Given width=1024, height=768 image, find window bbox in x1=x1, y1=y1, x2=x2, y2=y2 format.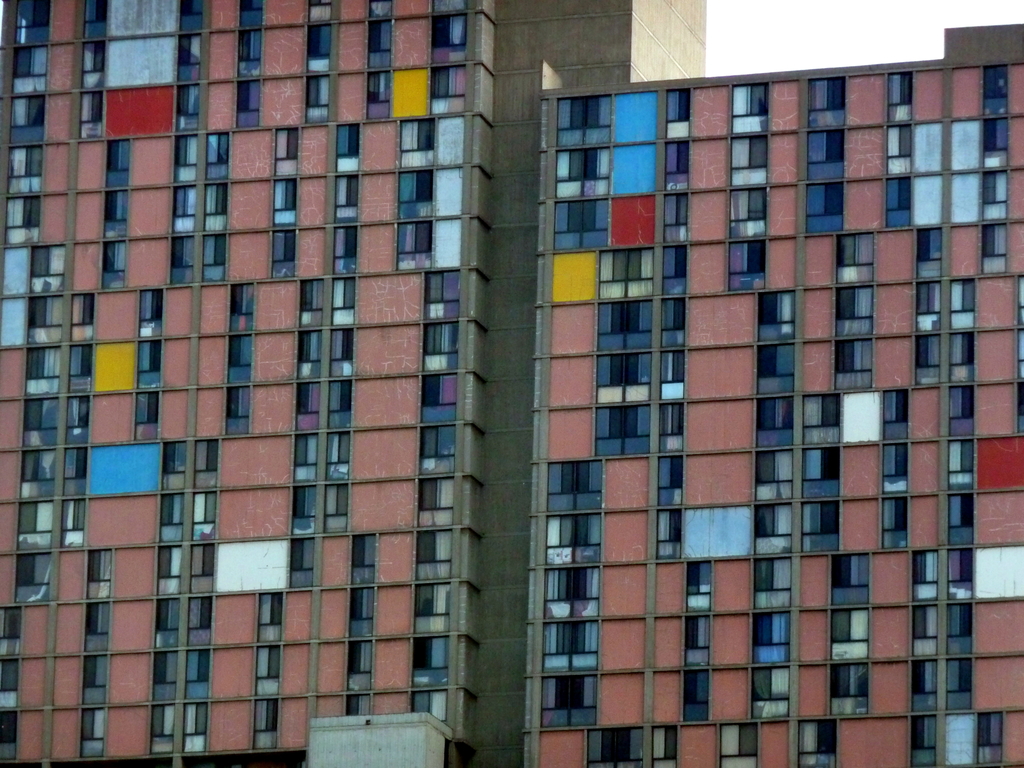
x1=986, y1=123, x2=1007, y2=166.
